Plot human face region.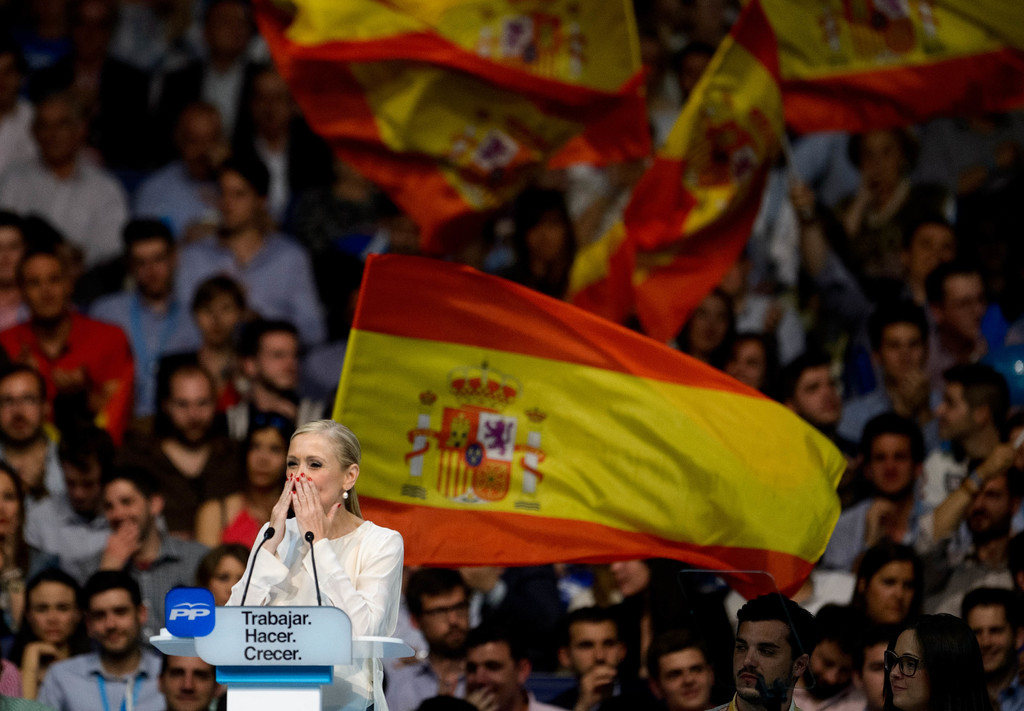
Plotted at locate(55, 463, 101, 512).
